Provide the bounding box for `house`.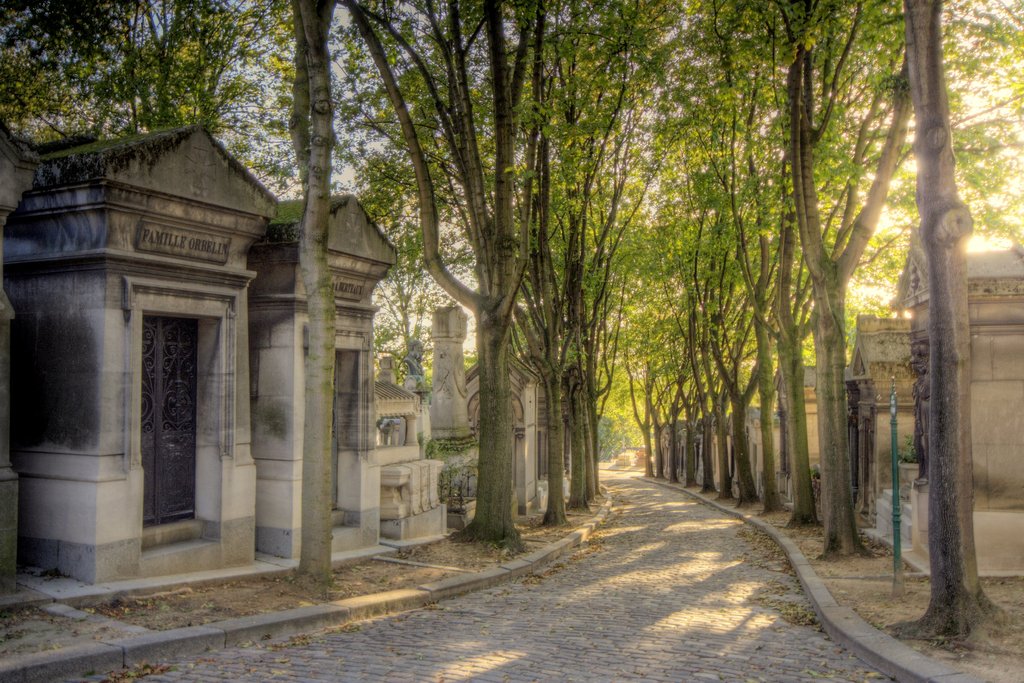
select_region(250, 197, 401, 566).
